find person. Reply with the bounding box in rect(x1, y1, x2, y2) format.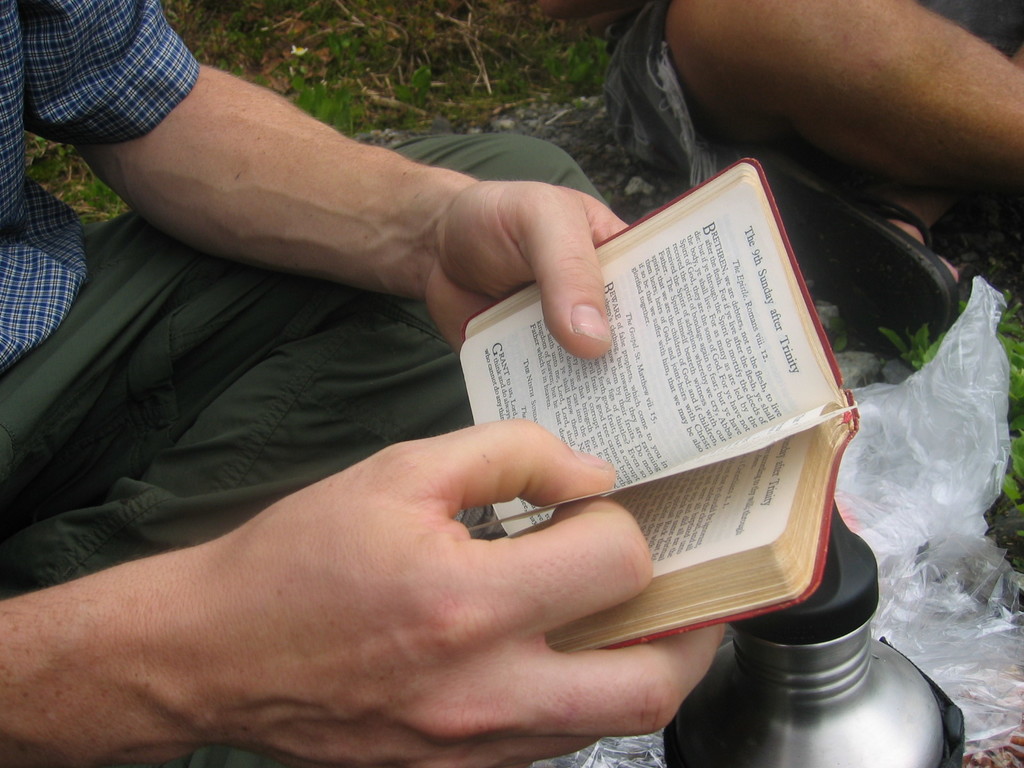
rect(0, 0, 851, 721).
